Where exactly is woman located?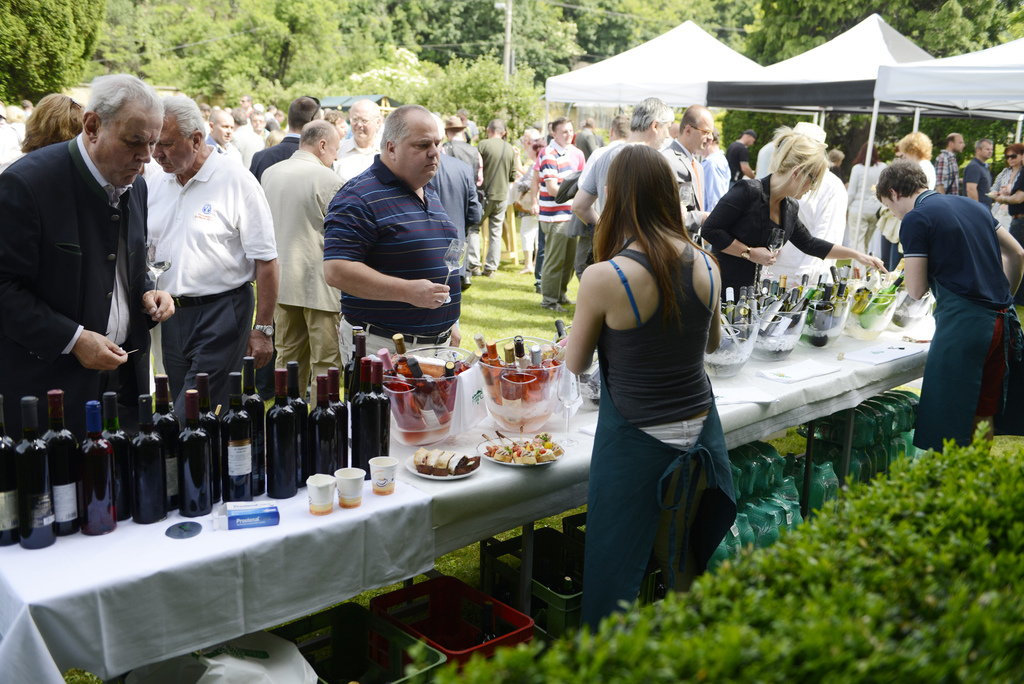
Its bounding box is 709,126,891,303.
